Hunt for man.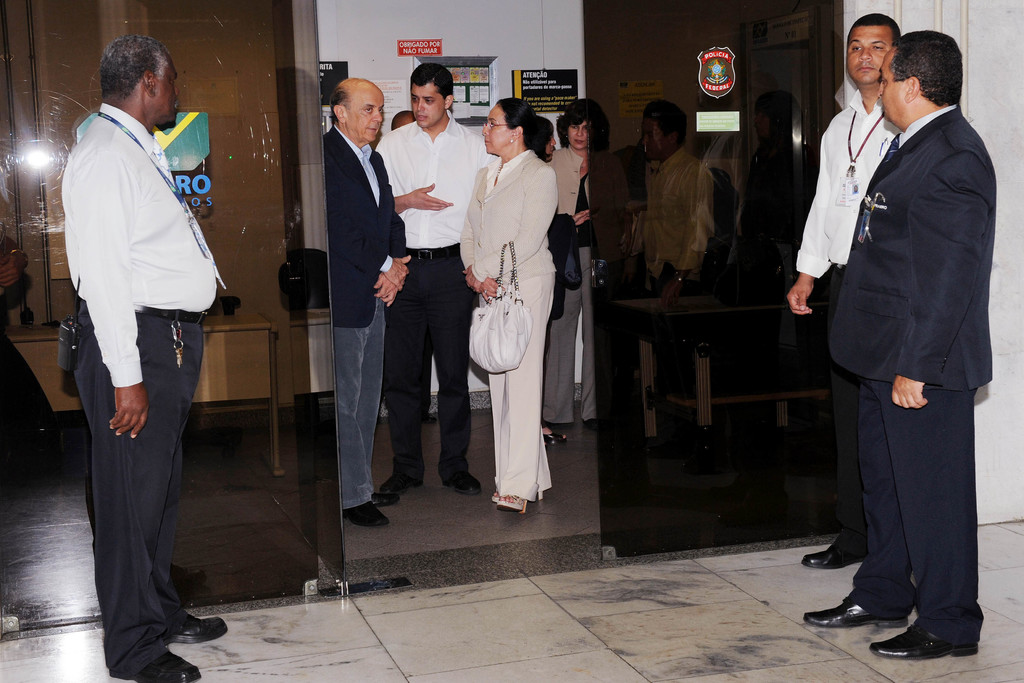
Hunted down at bbox=(52, 33, 227, 682).
